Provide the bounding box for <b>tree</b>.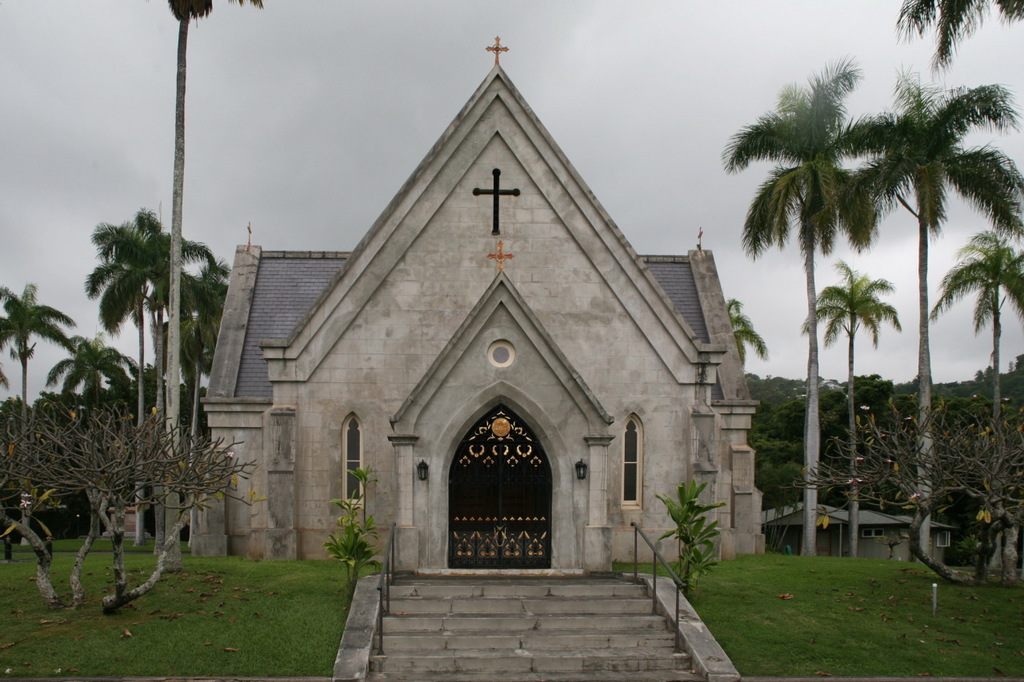
<box>722,299,763,361</box>.
